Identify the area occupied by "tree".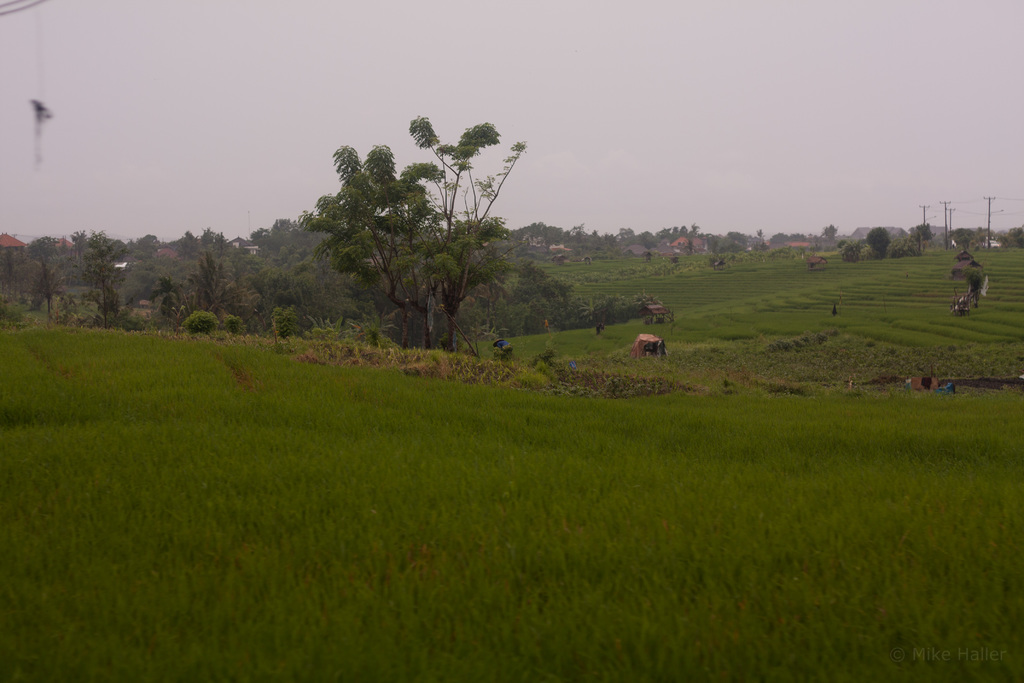
Area: (870,226,890,256).
